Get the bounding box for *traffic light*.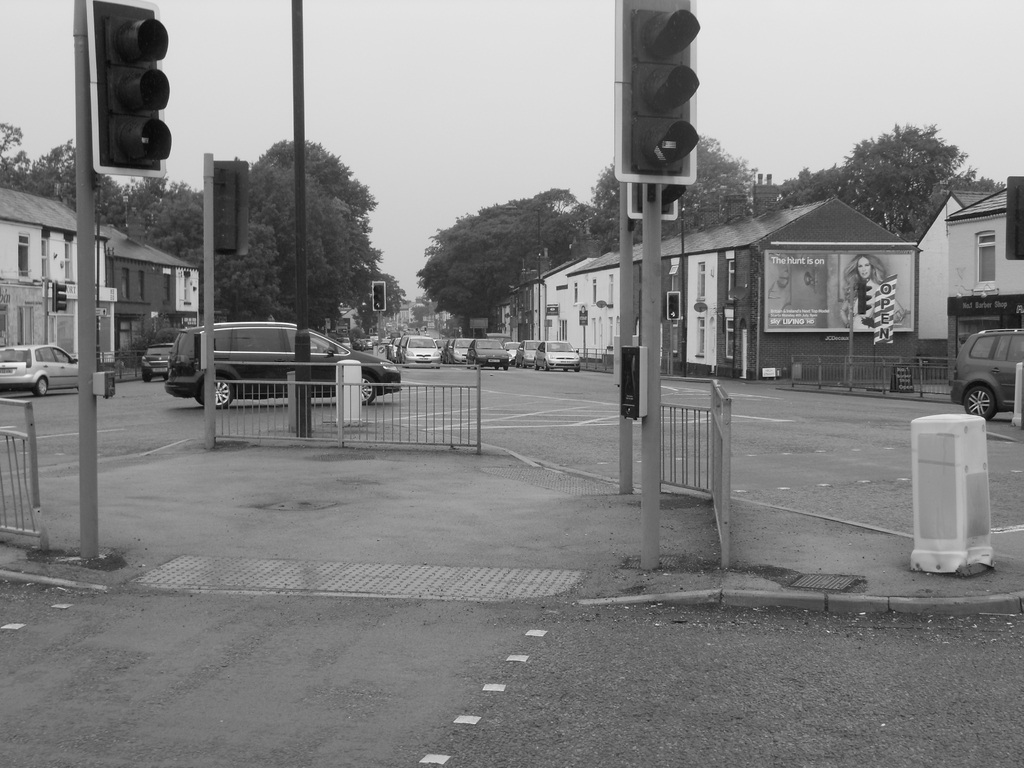
left=613, top=1, right=700, bottom=184.
